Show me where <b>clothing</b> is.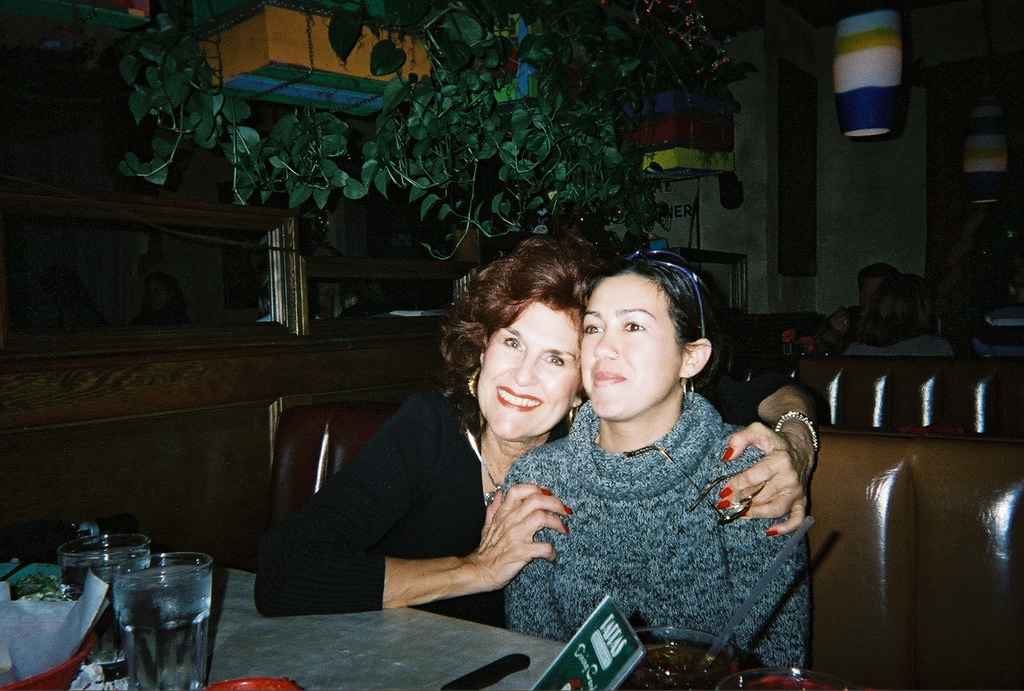
<b>clothing</b> is at 255:370:785:623.
